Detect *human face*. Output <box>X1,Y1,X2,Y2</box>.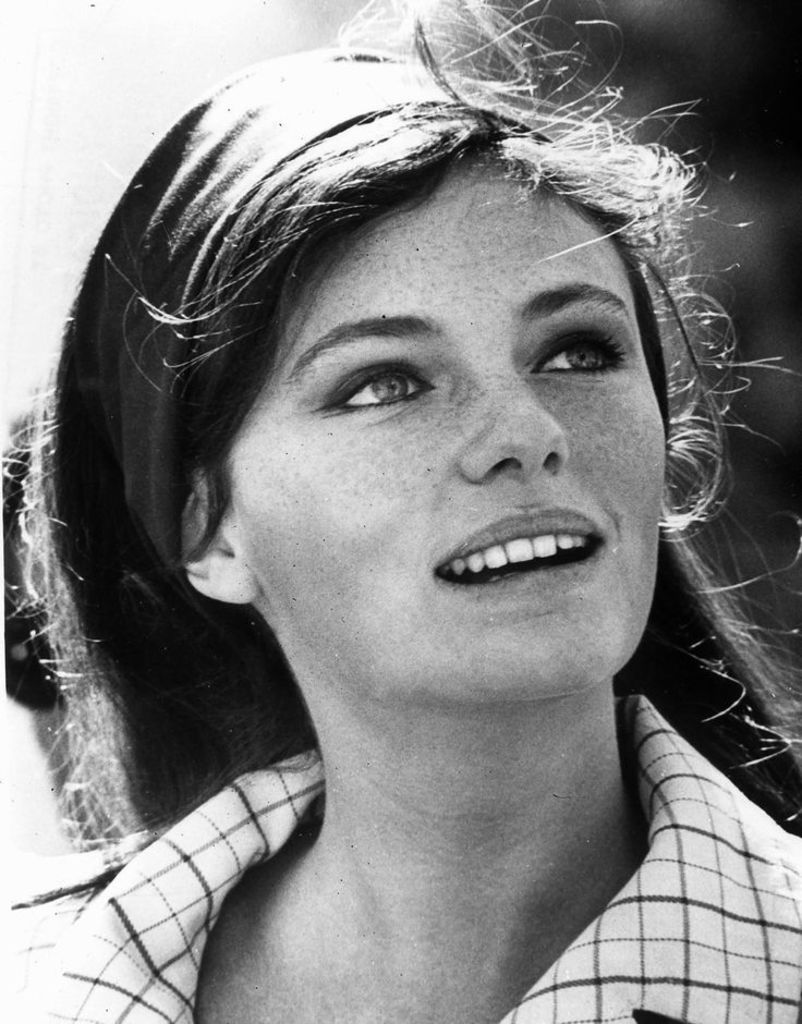
<box>210,166,667,705</box>.
